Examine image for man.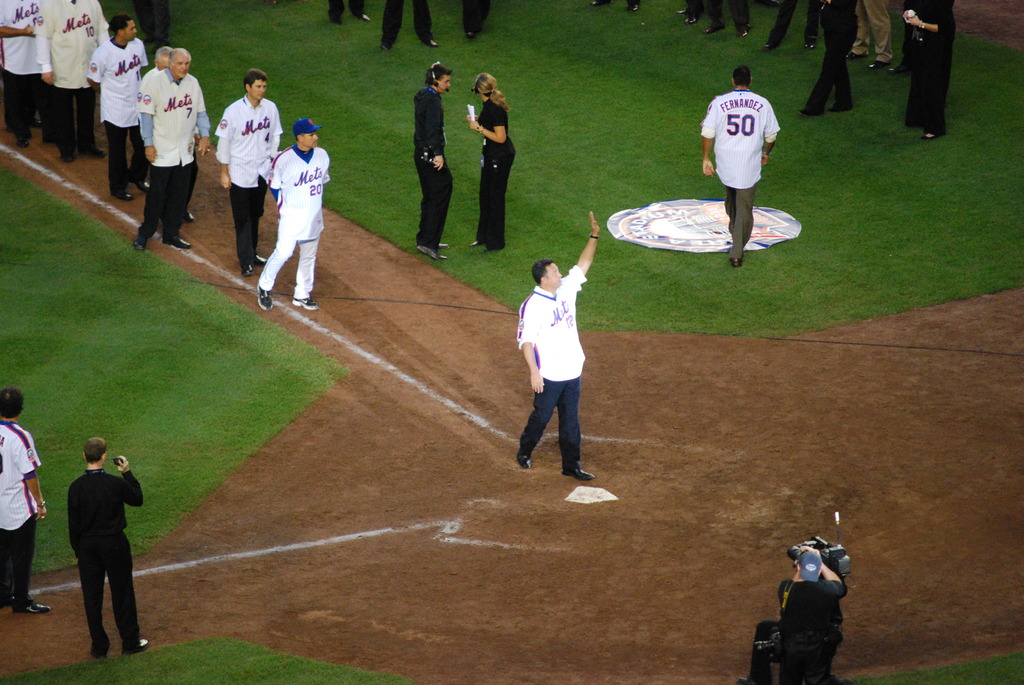
Examination result: region(779, 551, 850, 684).
